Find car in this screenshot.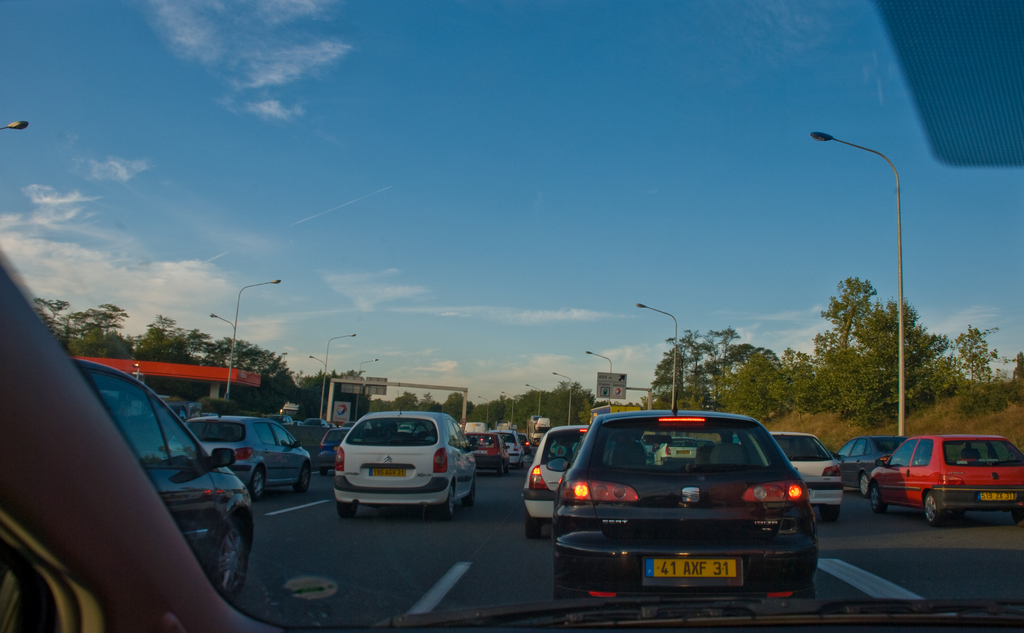
The bounding box for car is left=767, top=431, right=850, bottom=509.
